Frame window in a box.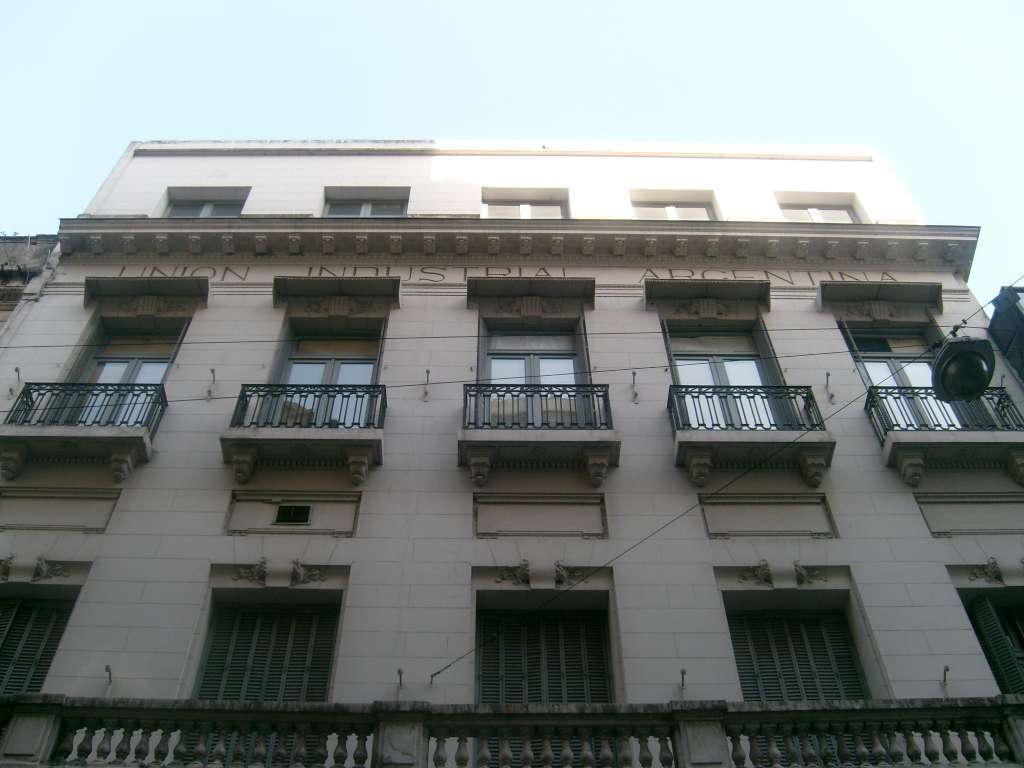
[257, 317, 381, 425].
